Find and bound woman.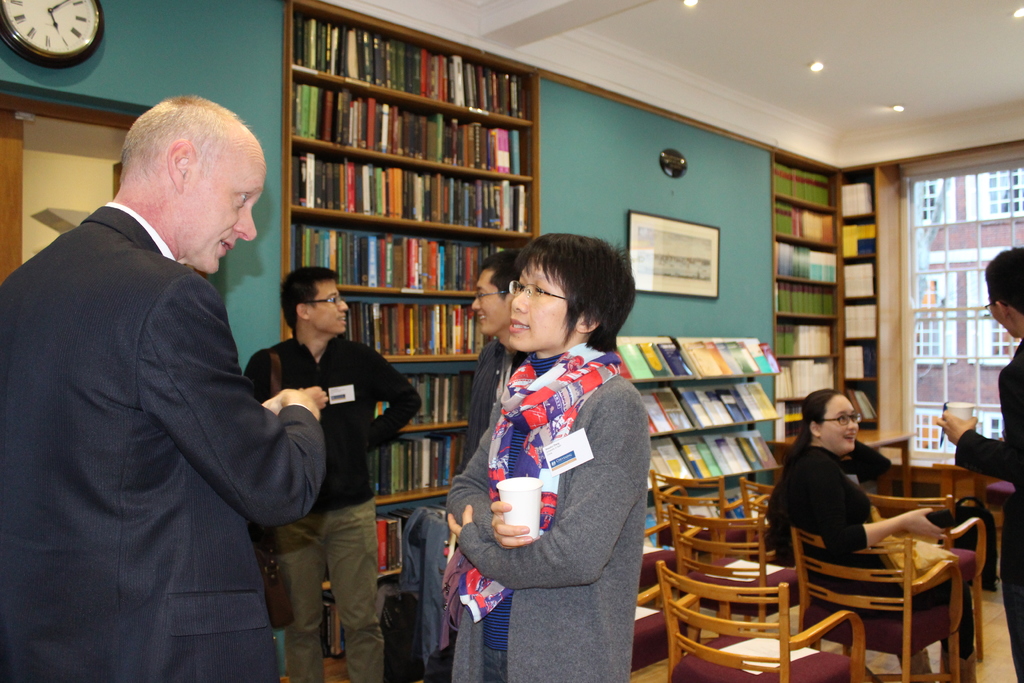
Bound: 761/390/979/682.
